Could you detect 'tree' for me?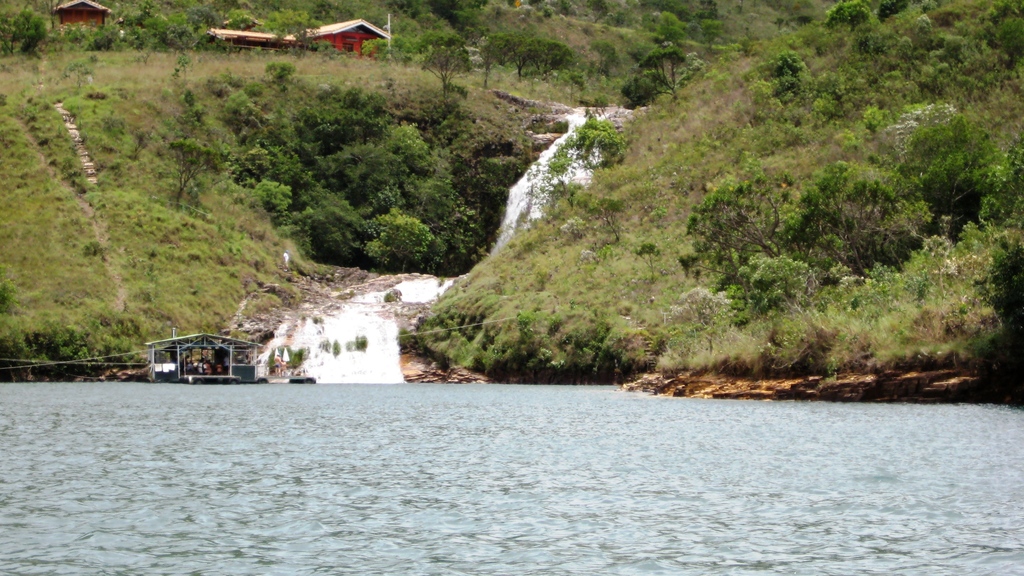
Detection result: detection(826, 0, 875, 36).
